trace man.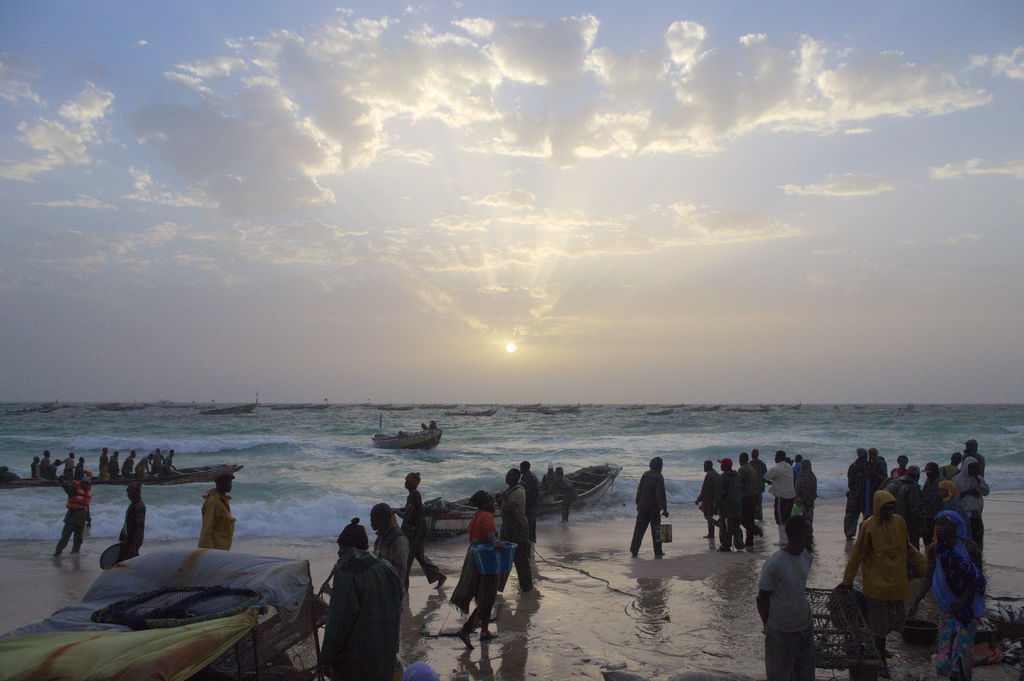
Traced to x1=135, y1=453, x2=154, y2=480.
